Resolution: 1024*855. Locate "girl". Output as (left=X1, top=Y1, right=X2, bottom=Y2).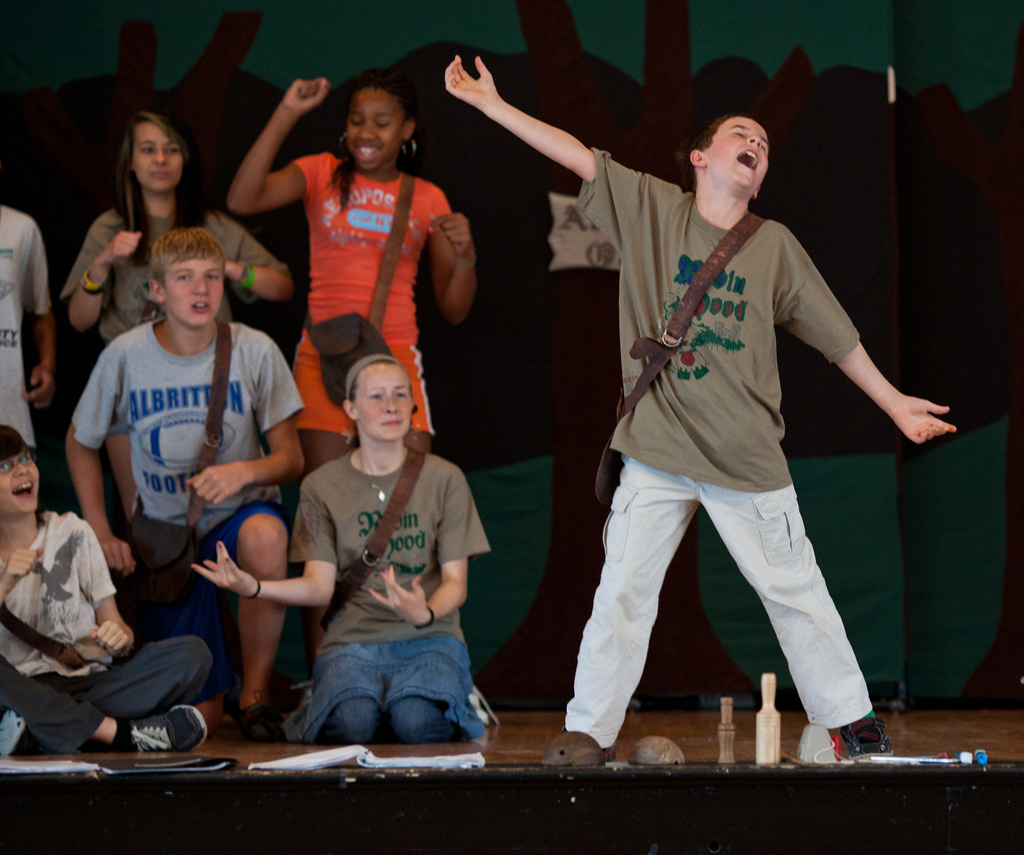
(left=218, top=70, right=483, bottom=482).
